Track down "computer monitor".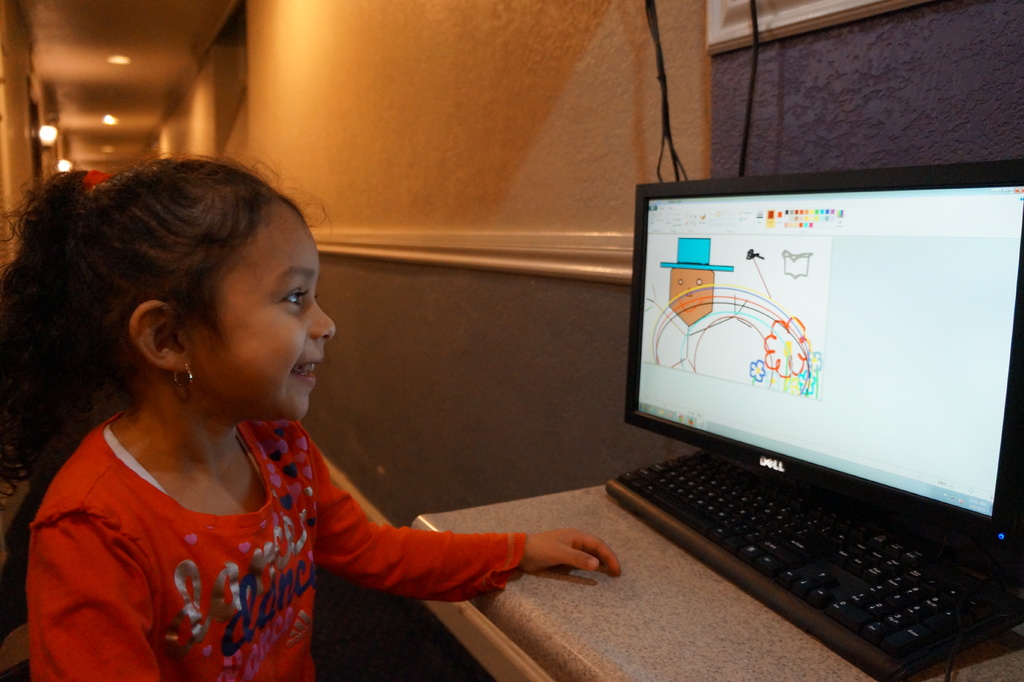
Tracked to BBox(625, 157, 1023, 545).
